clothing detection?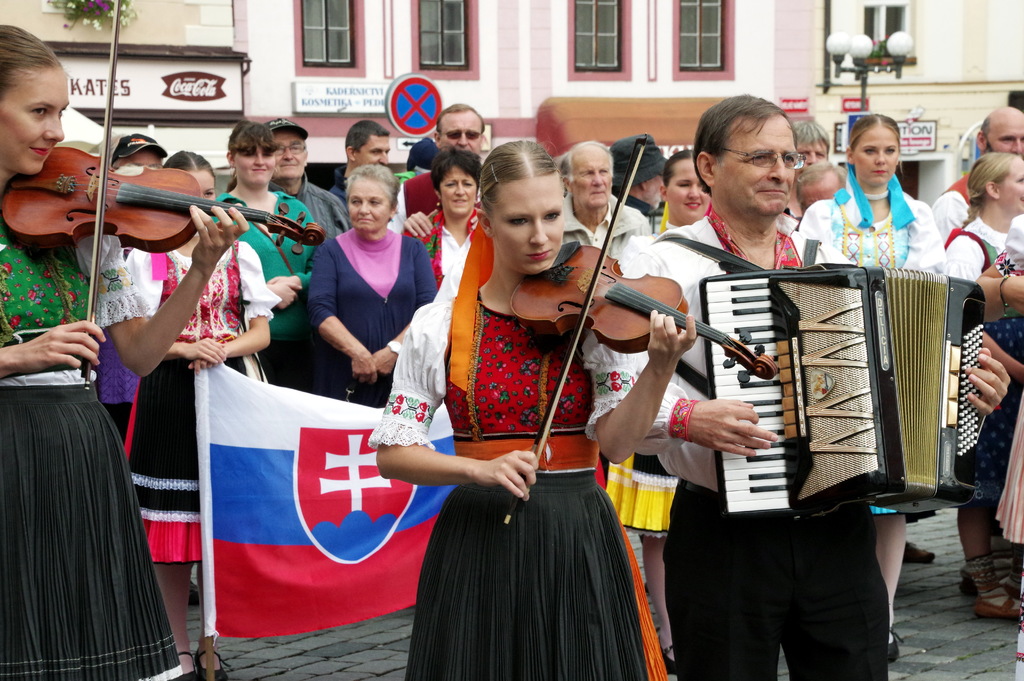
x1=348 y1=272 x2=682 y2=680
